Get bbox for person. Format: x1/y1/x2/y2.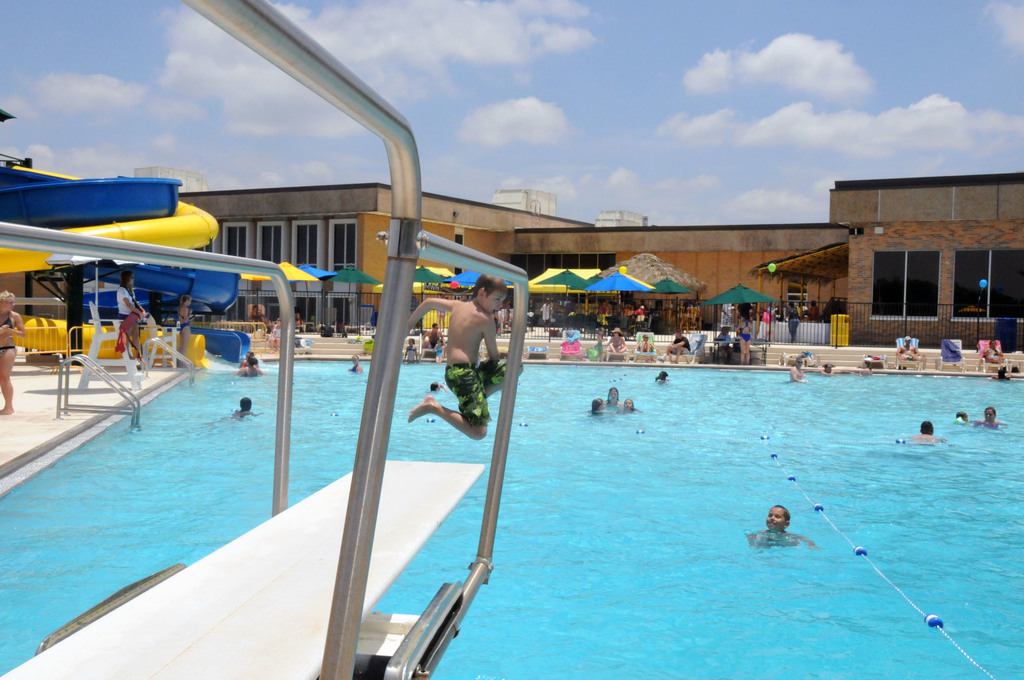
783/302/806/346.
